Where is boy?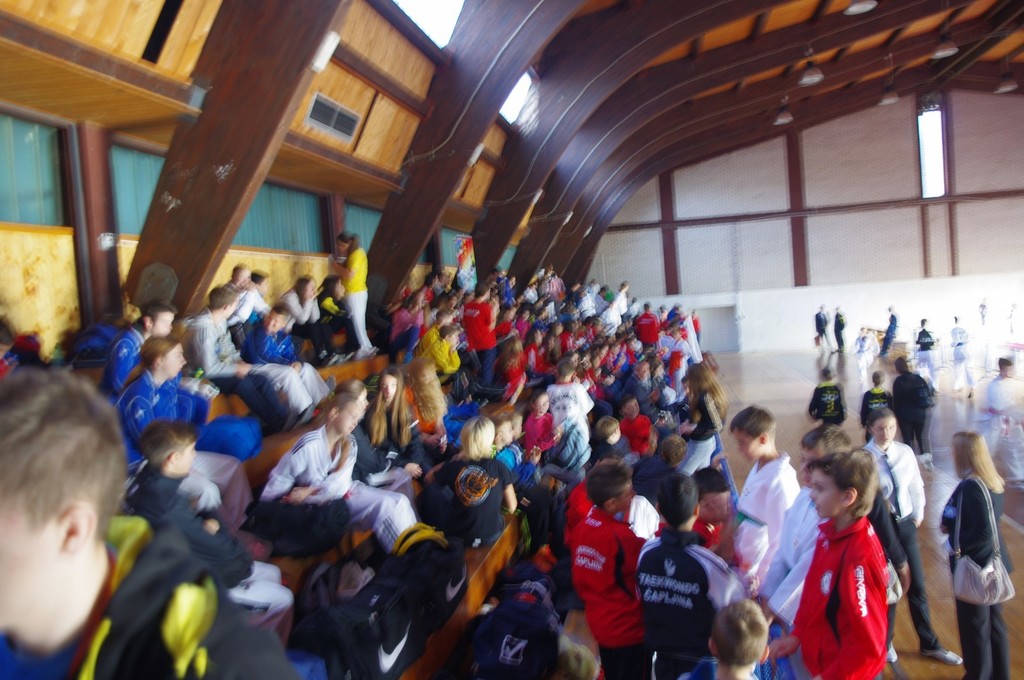
<bbox>765, 458, 900, 679</bbox>.
